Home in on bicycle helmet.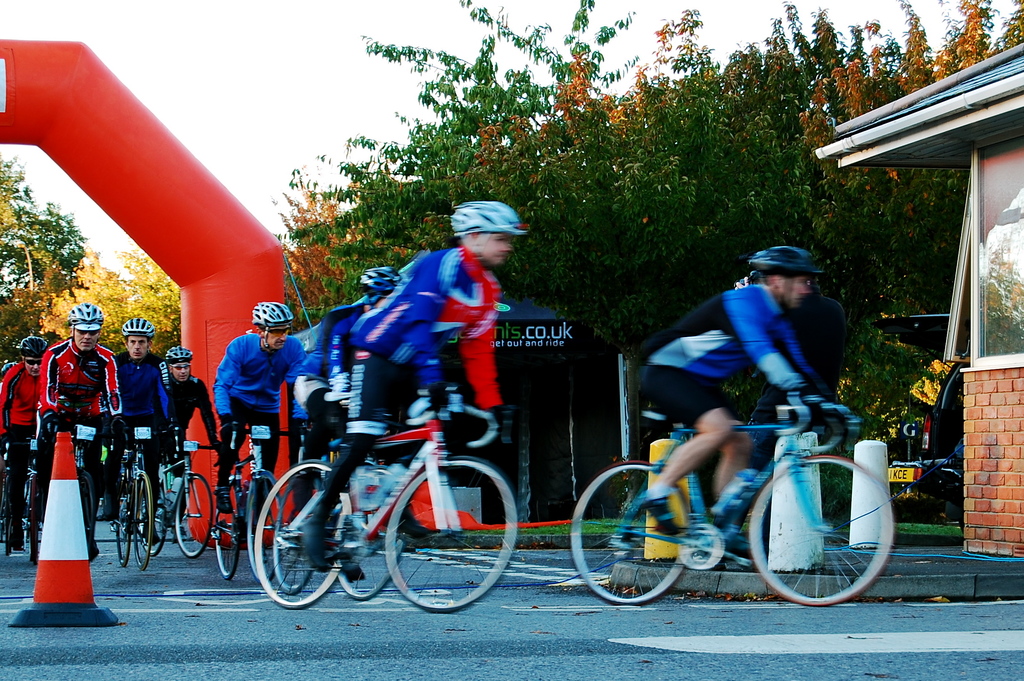
Homed in at <bbox>122, 316, 150, 339</bbox>.
